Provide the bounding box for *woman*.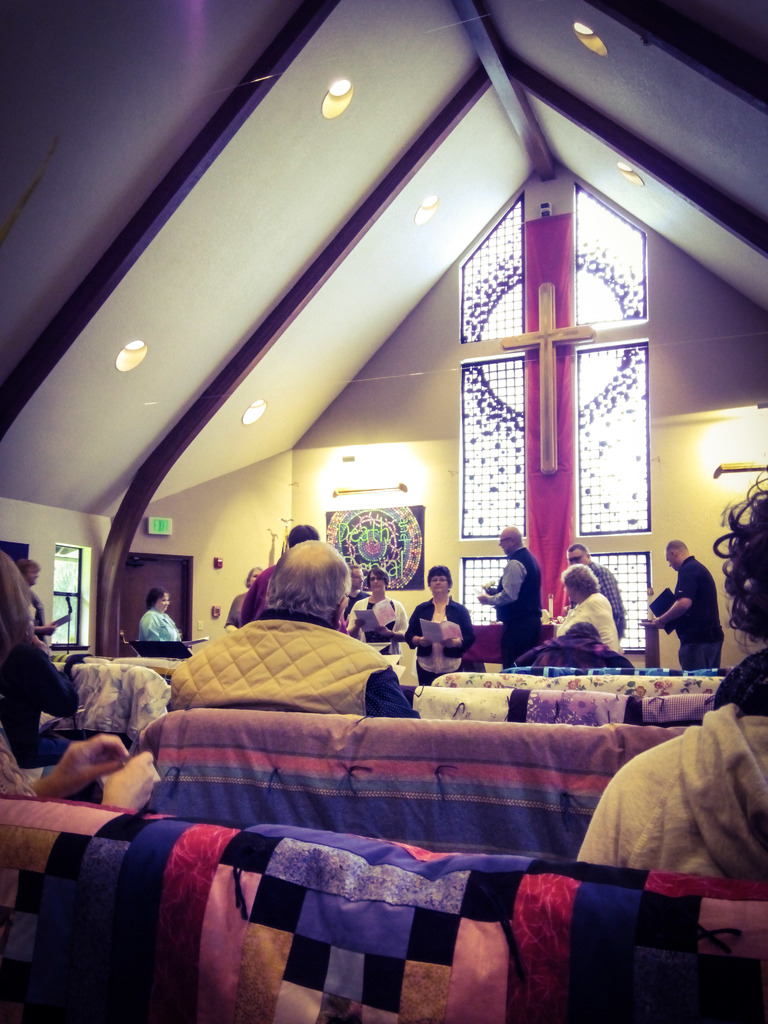
bbox=(18, 558, 54, 646).
